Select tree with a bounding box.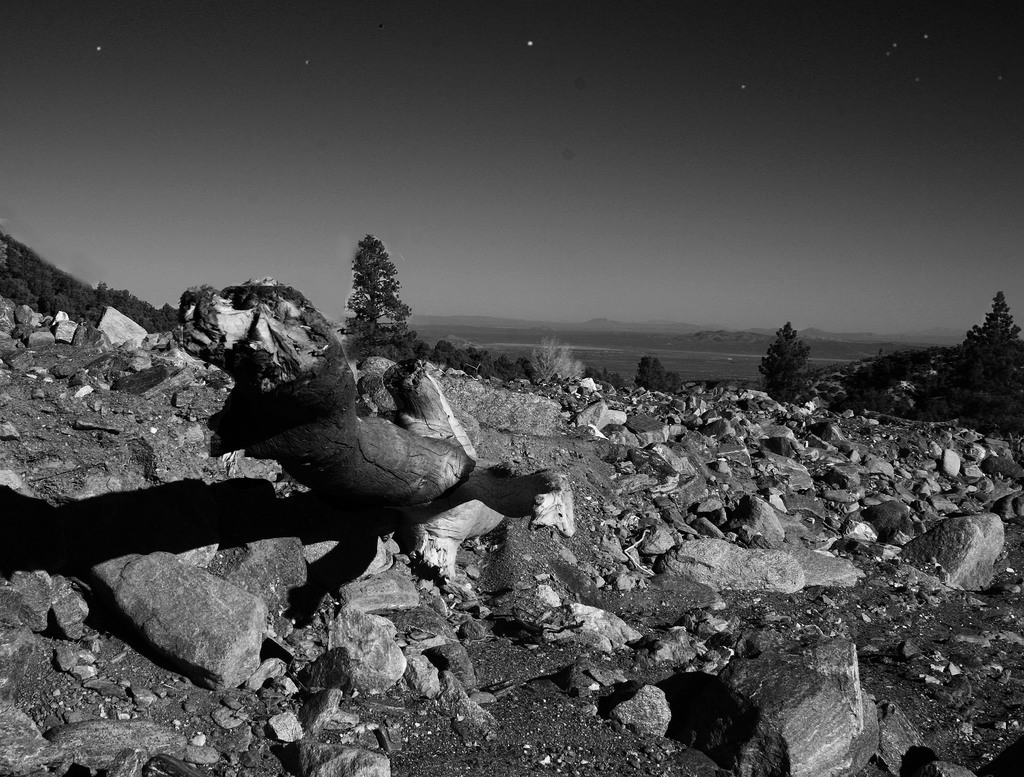
crop(751, 318, 819, 411).
